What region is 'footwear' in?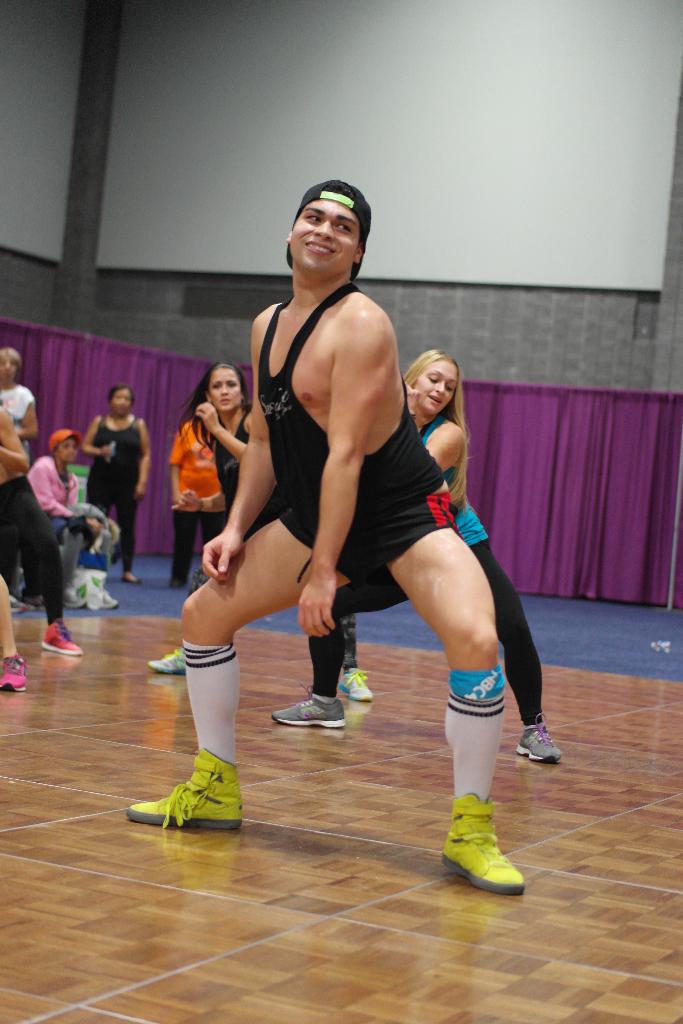
x1=443 y1=804 x2=527 y2=899.
